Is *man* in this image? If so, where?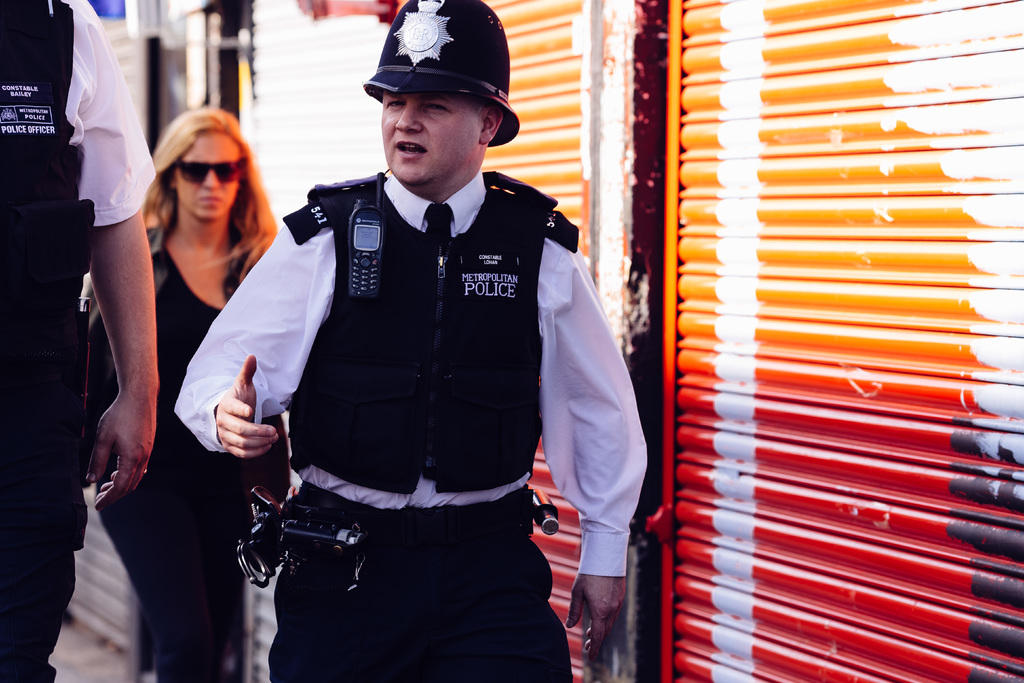
Yes, at crop(200, 19, 646, 656).
